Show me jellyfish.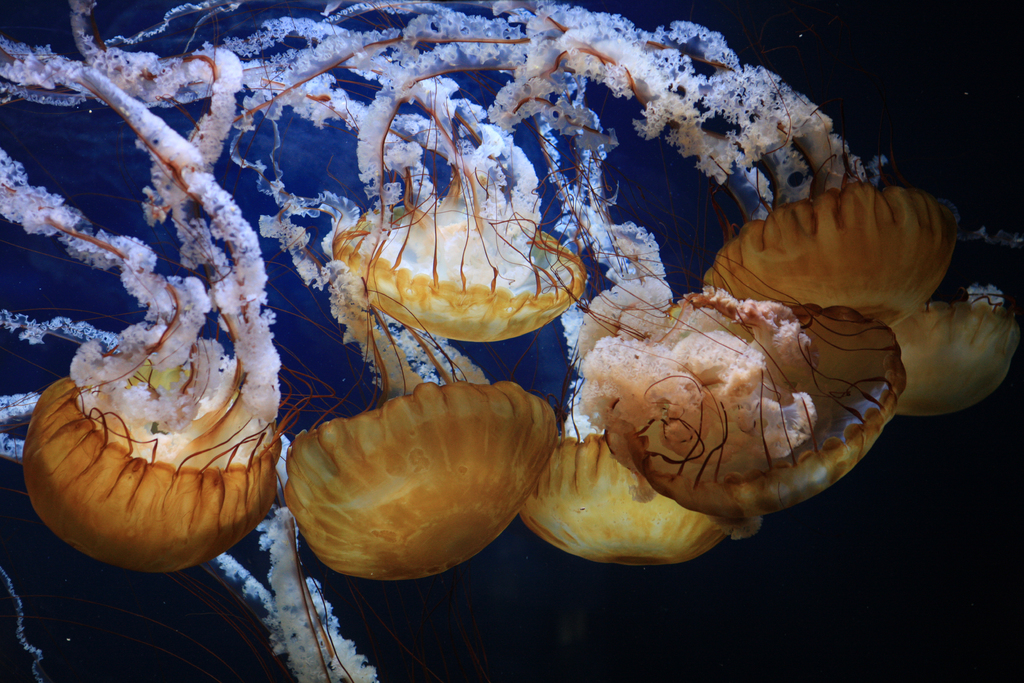
jellyfish is here: detection(0, 48, 351, 570).
